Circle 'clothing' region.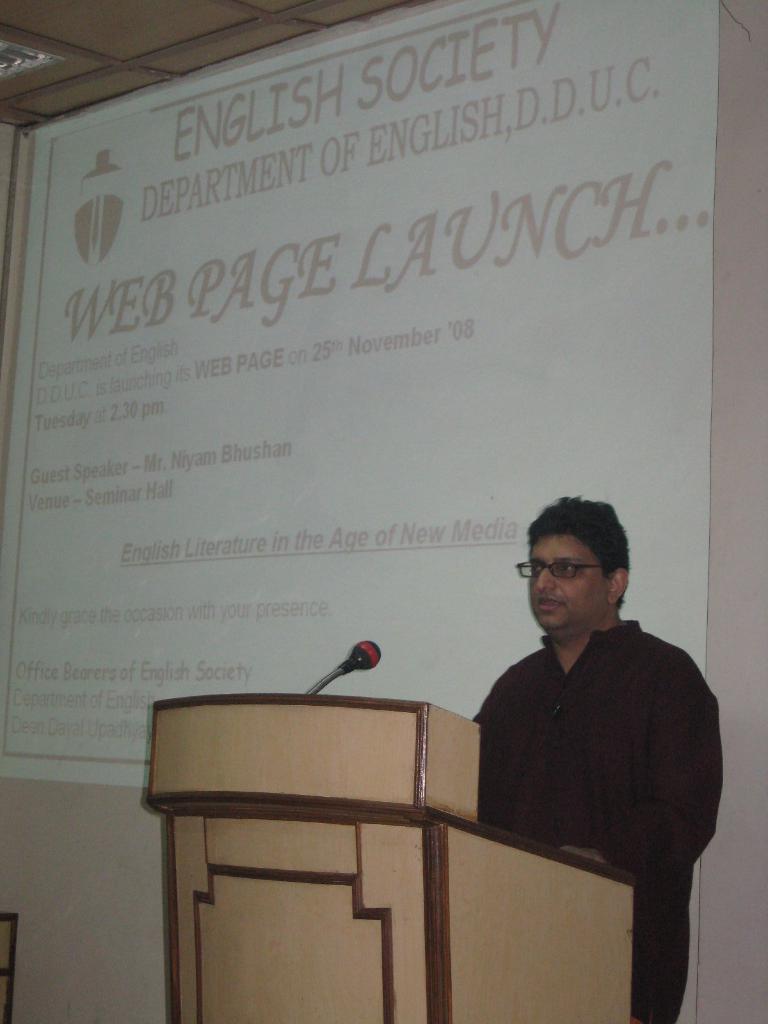
Region: BBox(461, 580, 726, 932).
